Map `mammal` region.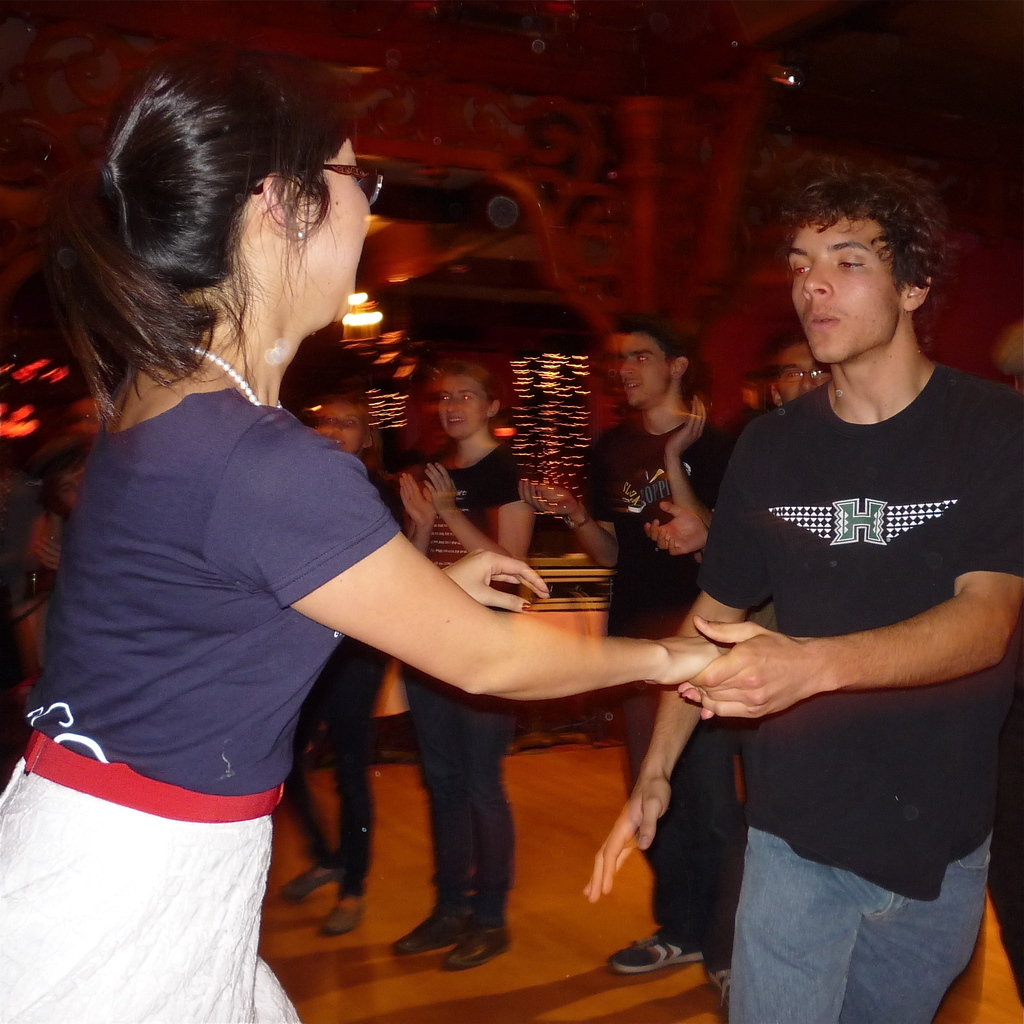
Mapped to bbox=[270, 392, 389, 919].
